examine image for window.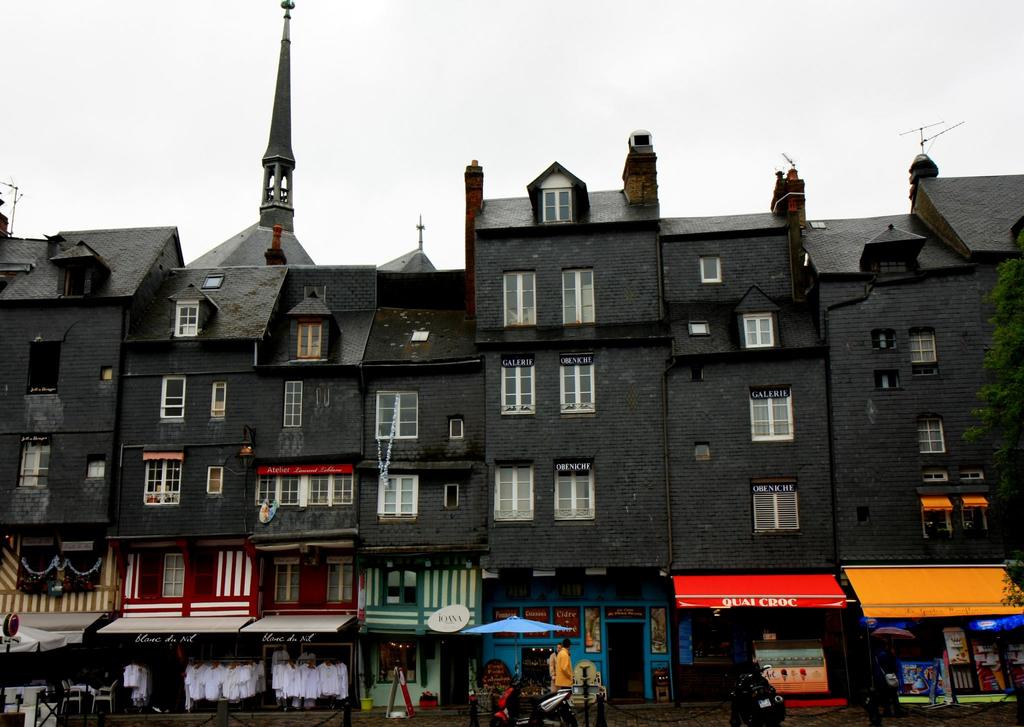
Examination result: region(378, 388, 419, 439).
